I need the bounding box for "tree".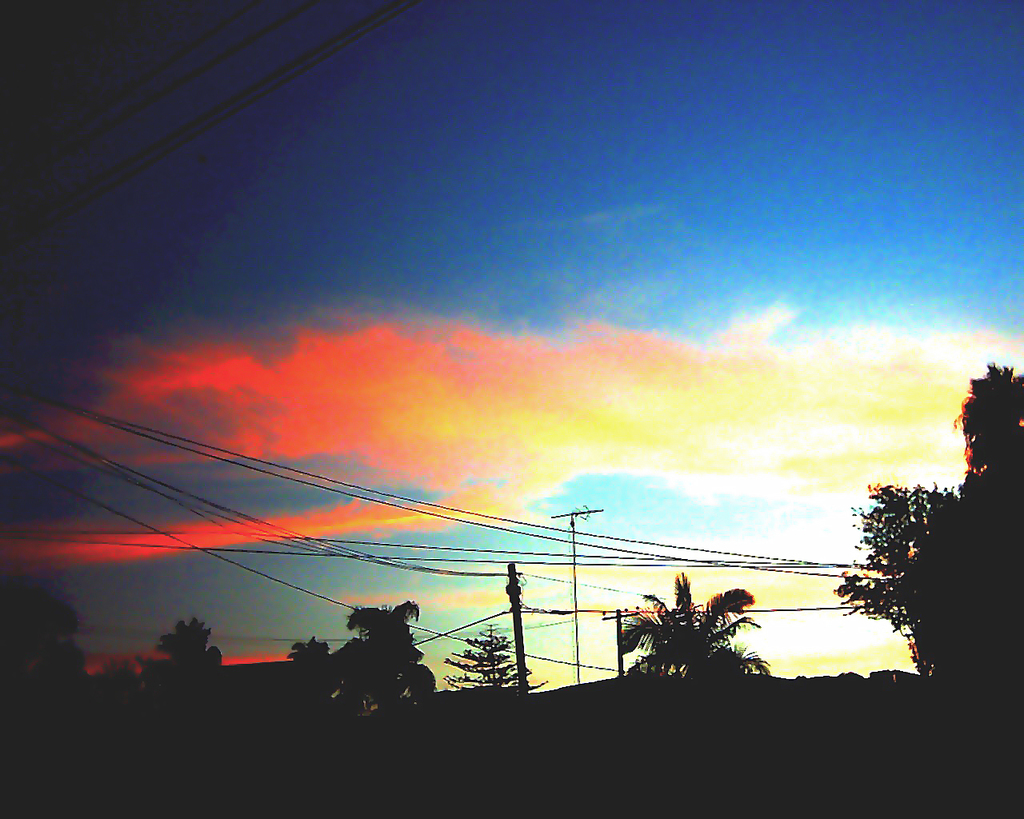
Here it is: (left=444, top=625, right=558, bottom=697).
